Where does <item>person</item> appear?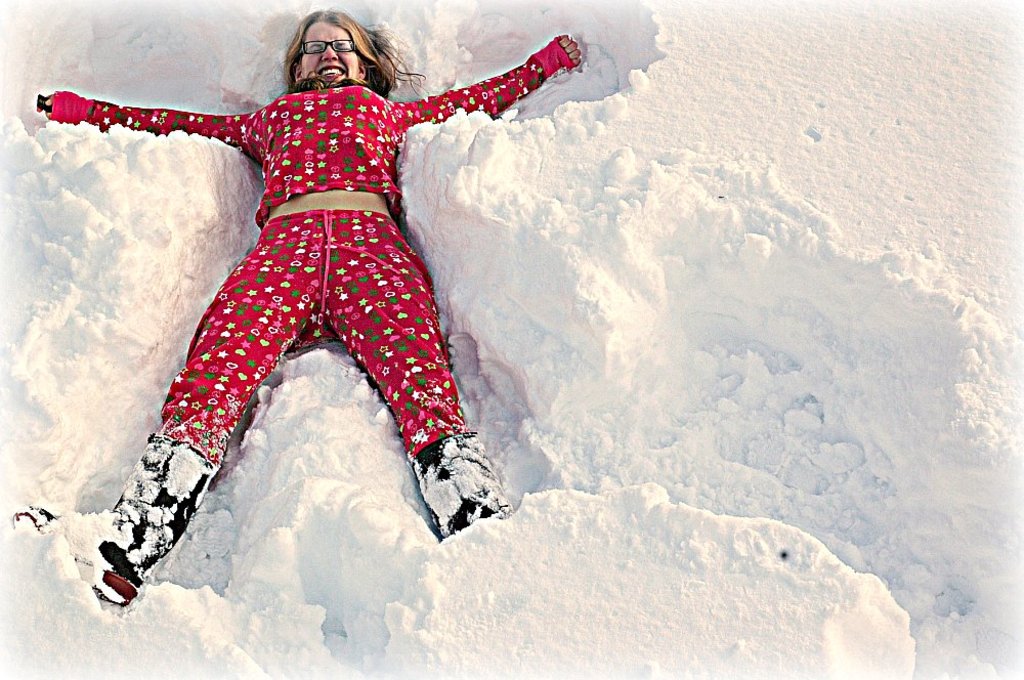
Appears at x1=84 y1=0 x2=529 y2=612.
